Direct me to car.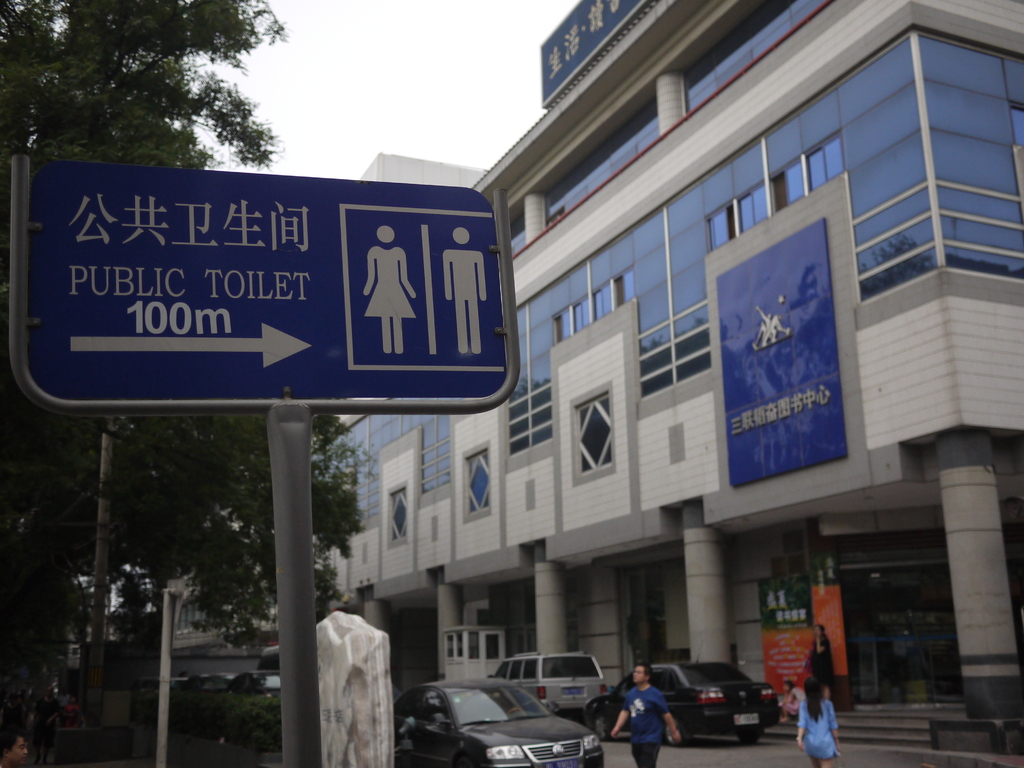
Direction: left=492, top=651, right=610, bottom=722.
